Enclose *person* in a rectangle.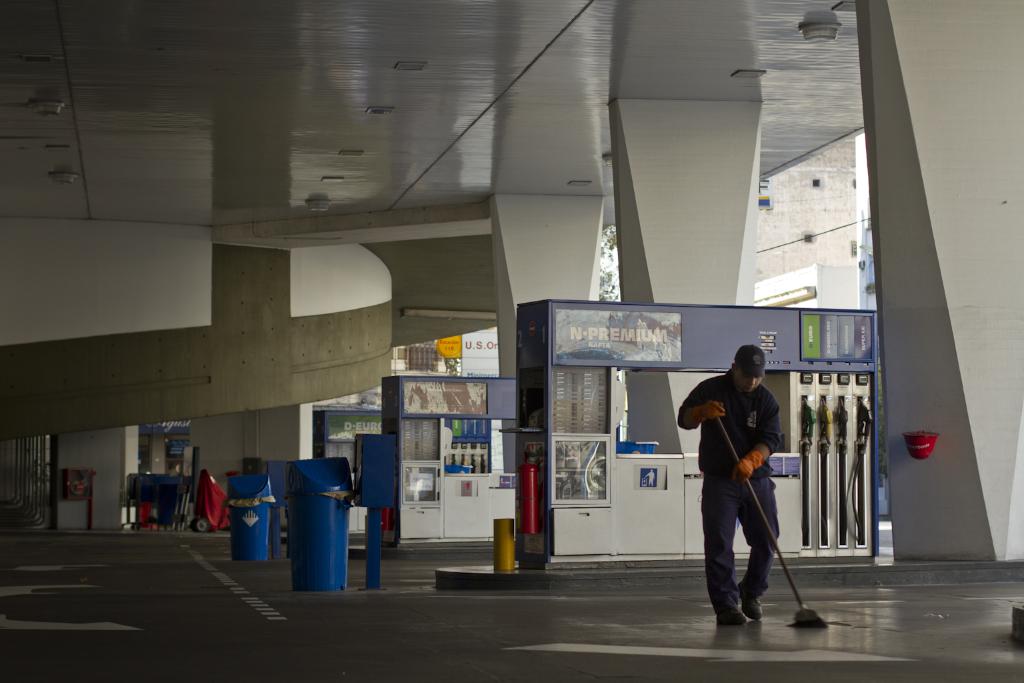
(692,333,795,636).
